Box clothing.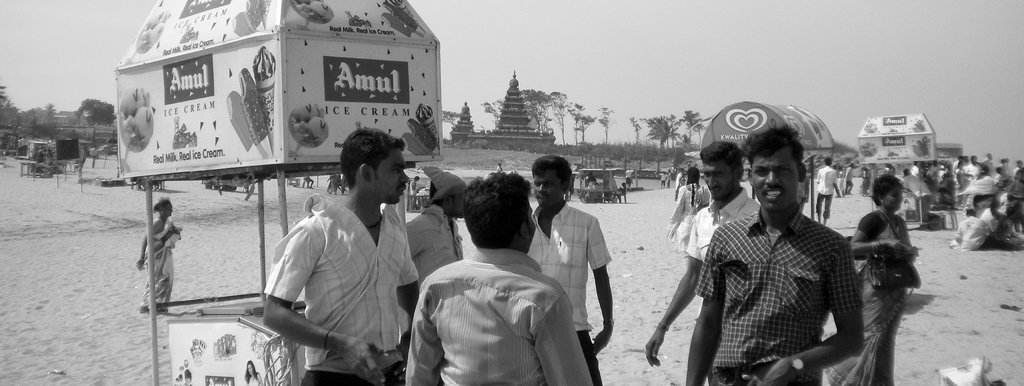
141/212/178/308.
